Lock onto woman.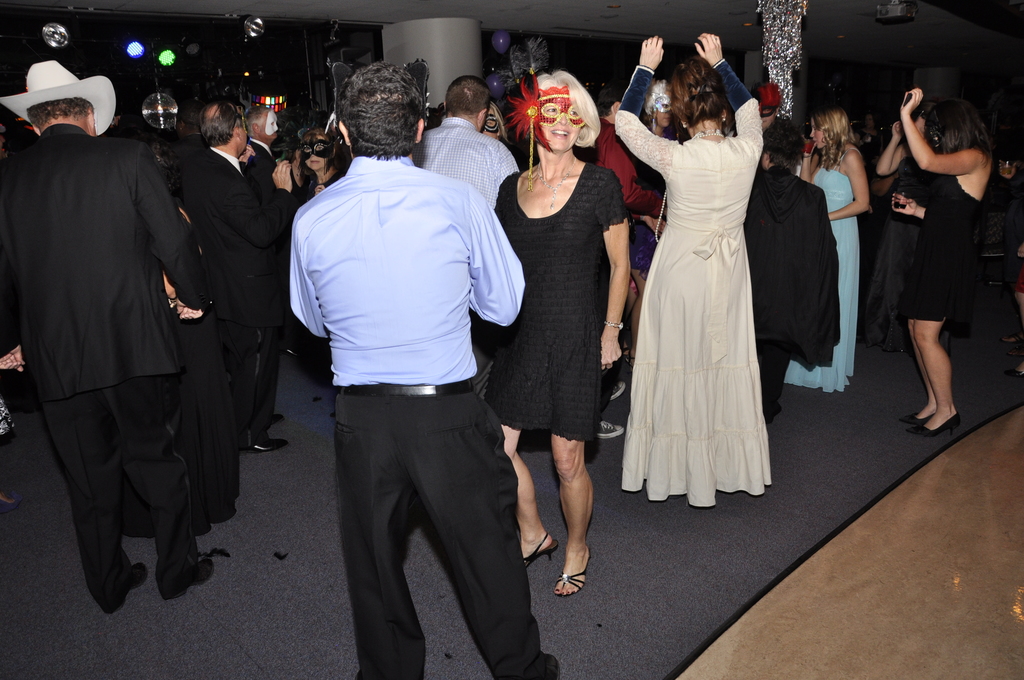
Locked: [121, 127, 241, 540].
